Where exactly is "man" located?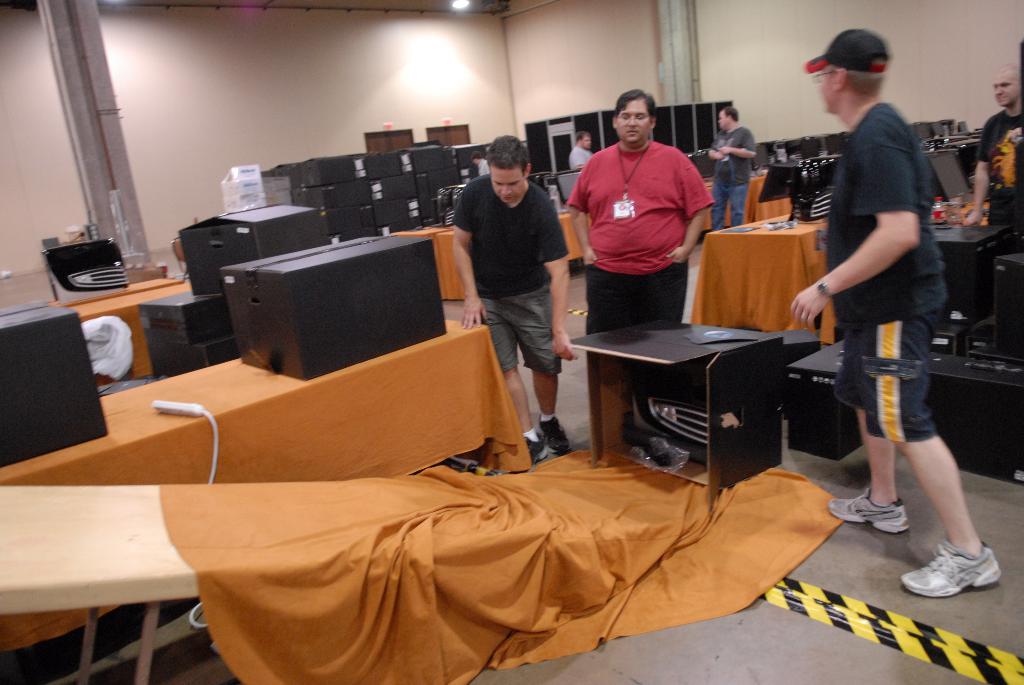
Its bounding box is l=469, t=152, r=492, b=177.
